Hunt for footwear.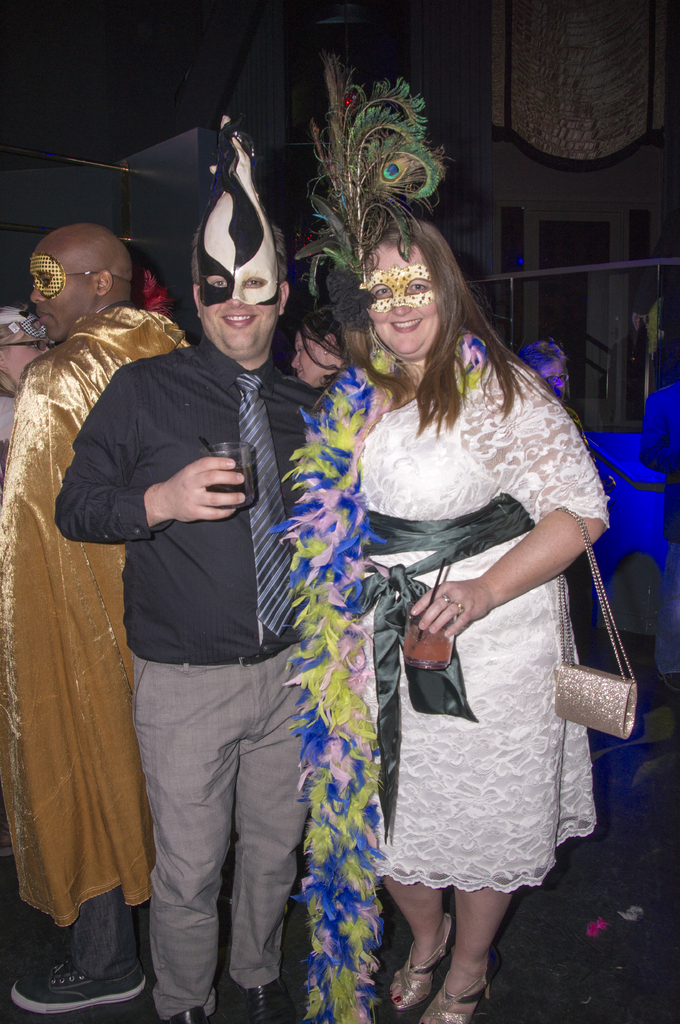
Hunted down at l=10, t=963, r=143, b=1016.
